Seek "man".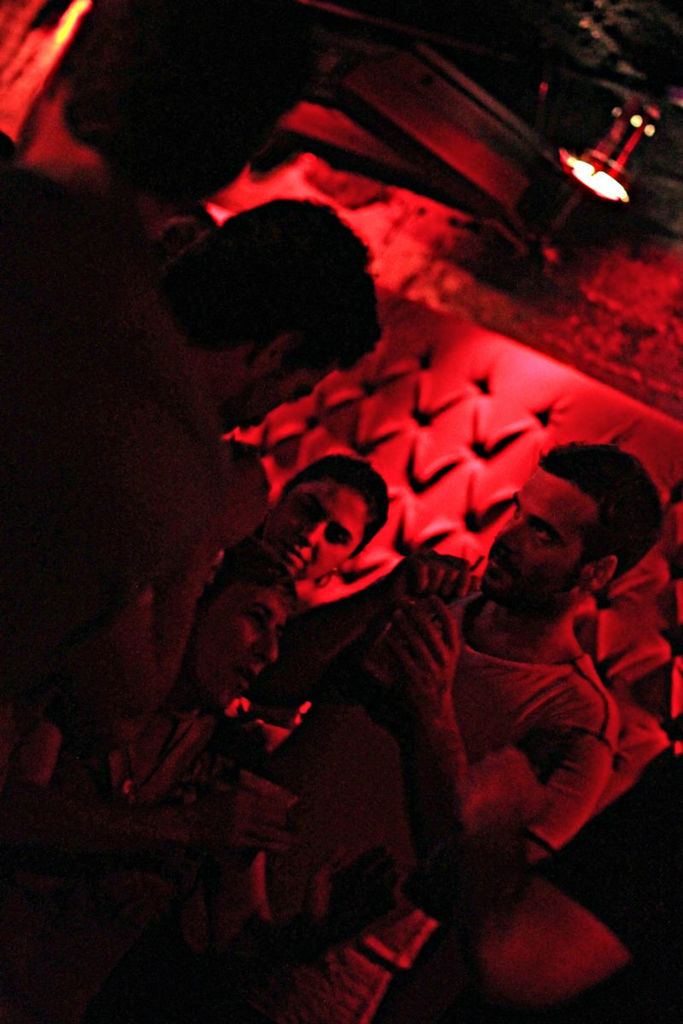
rect(0, 197, 387, 771).
